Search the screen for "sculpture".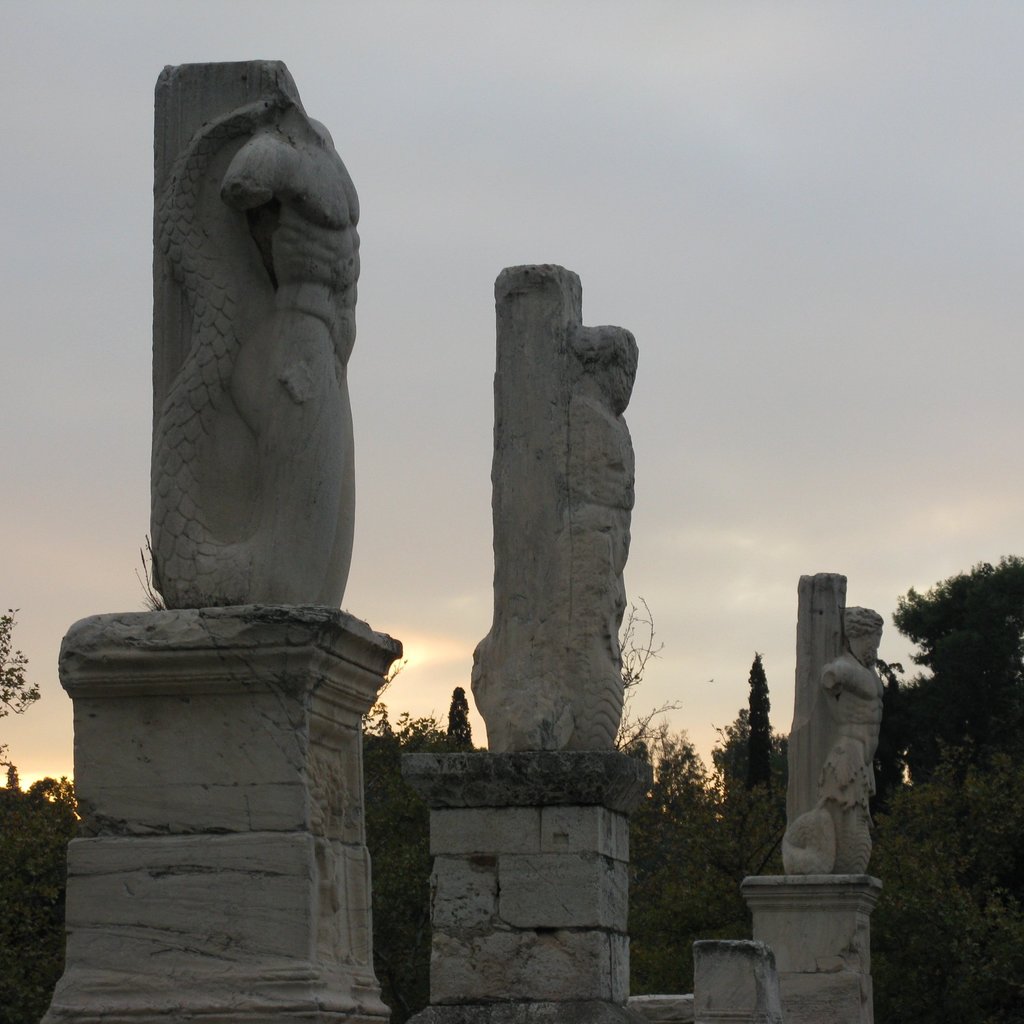
Found at {"left": 144, "top": 60, "right": 364, "bottom": 614}.
